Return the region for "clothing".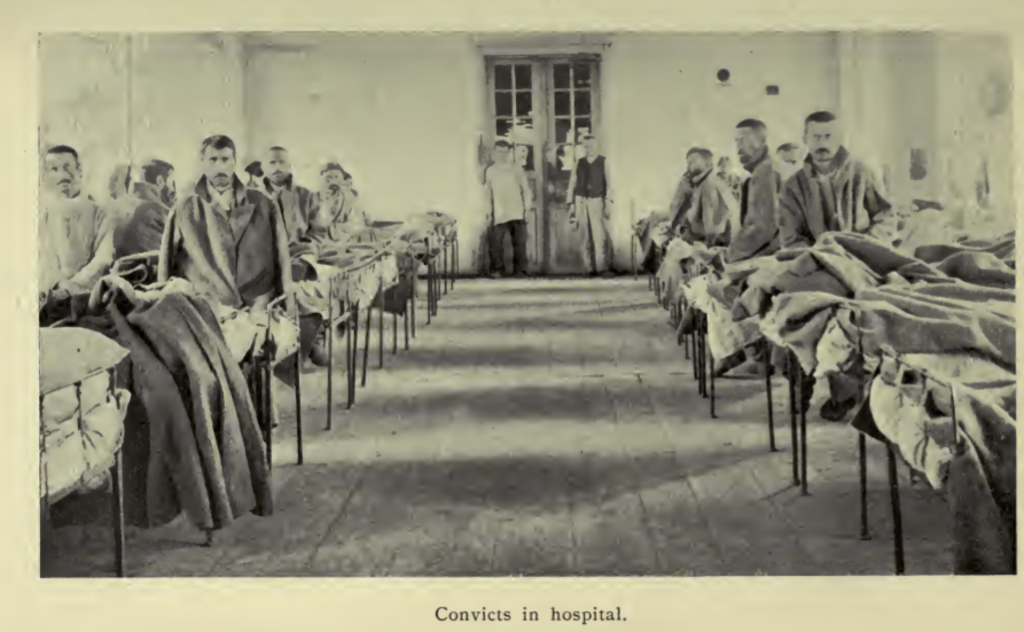
(left=479, top=157, right=531, bottom=224).
